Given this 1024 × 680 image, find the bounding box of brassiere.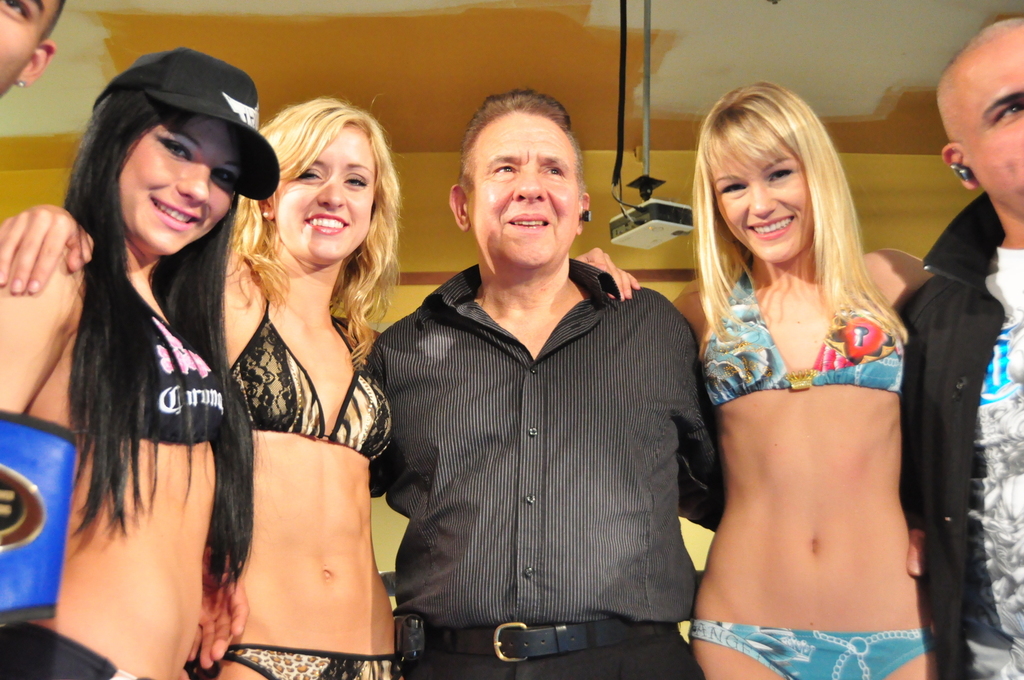
[left=701, top=248, right=901, bottom=407].
